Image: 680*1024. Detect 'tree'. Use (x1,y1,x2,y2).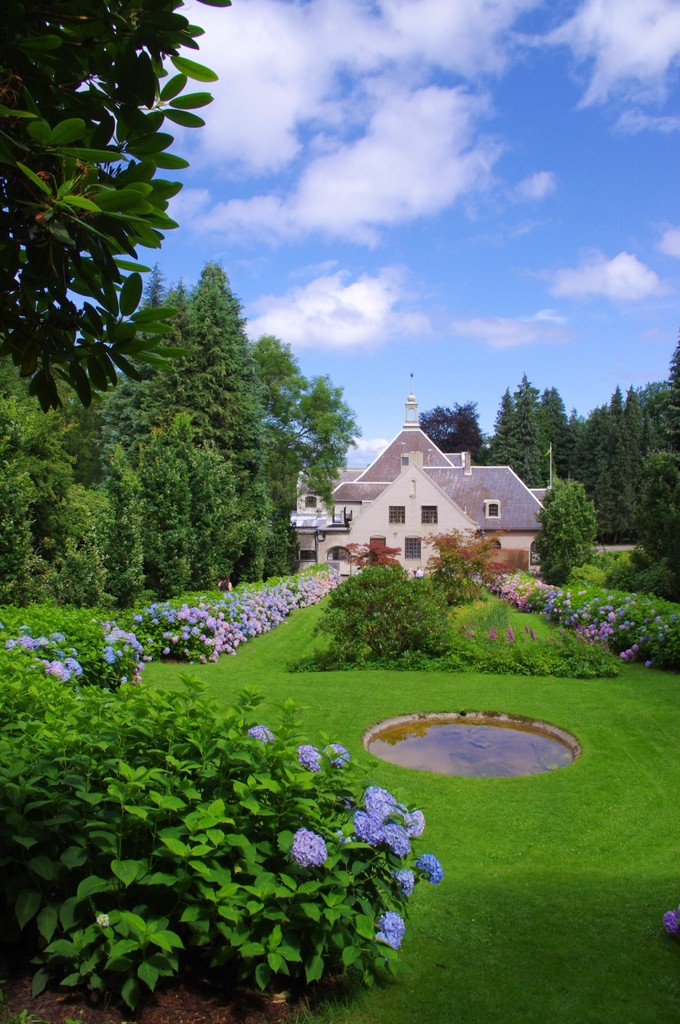
(0,353,137,614).
